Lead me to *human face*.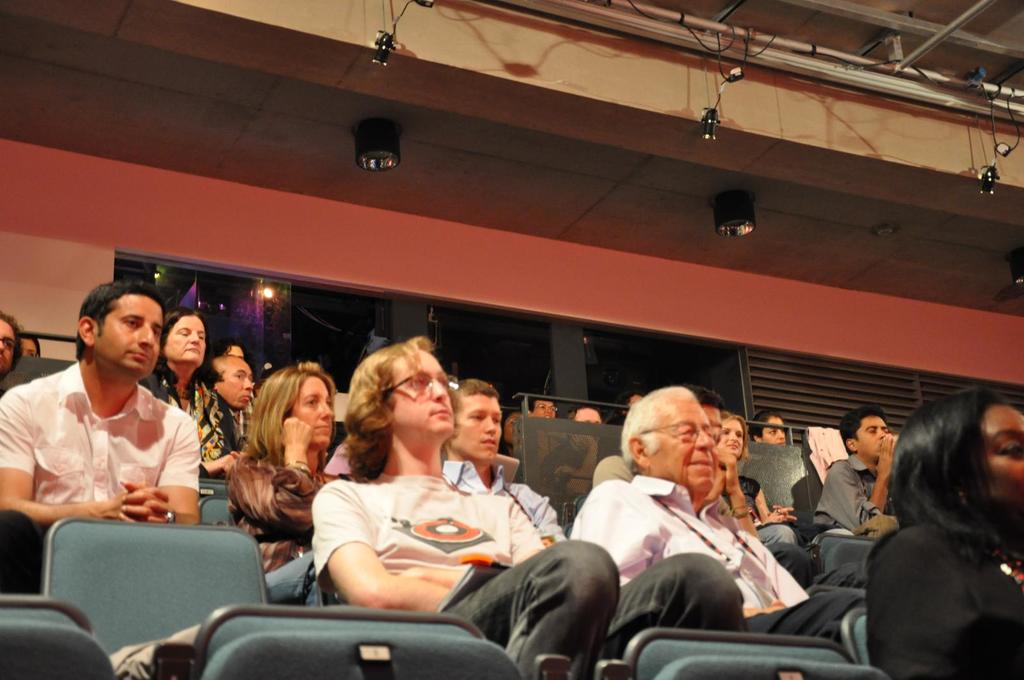
Lead to [375,354,461,434].
